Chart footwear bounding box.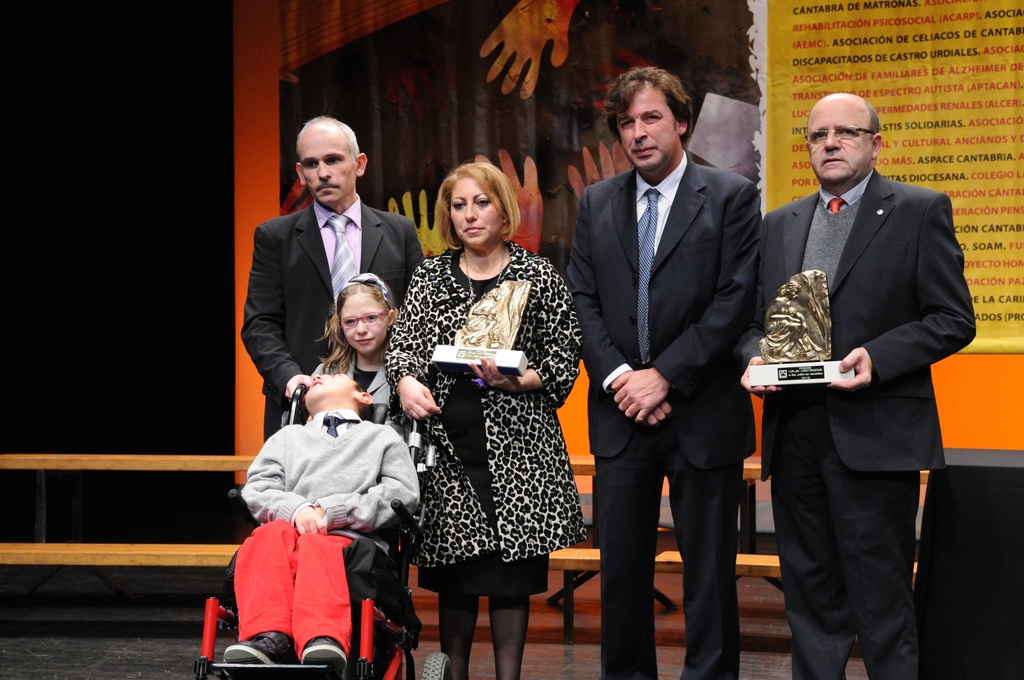
Charted: <bbox>221, 630, 297, 665</bbox>.
